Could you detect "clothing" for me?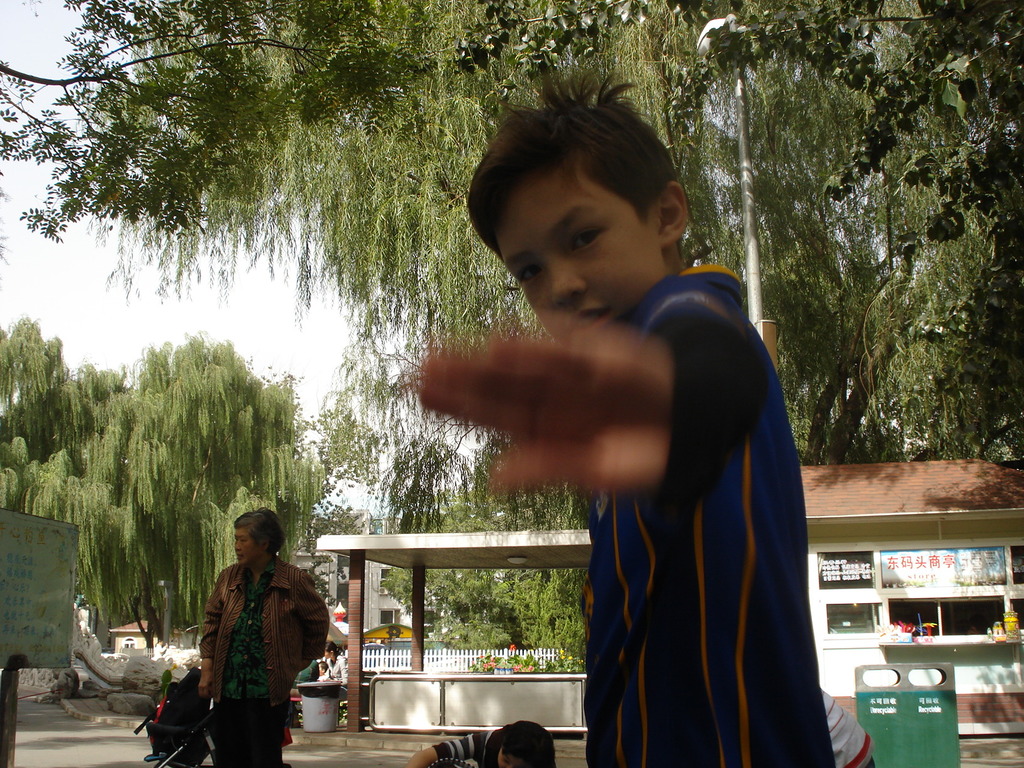
Detection result: x1=330 y1=657 x2=353 y2=683.
